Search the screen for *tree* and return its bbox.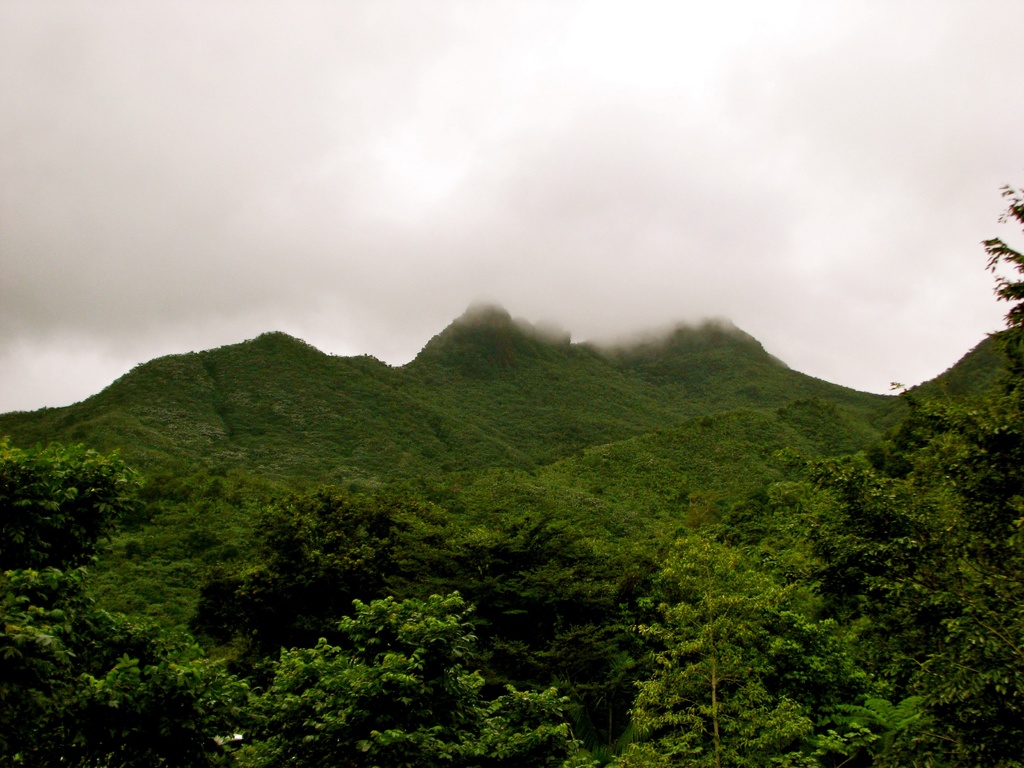
Found: box=[740, 386, 1023, 767].
